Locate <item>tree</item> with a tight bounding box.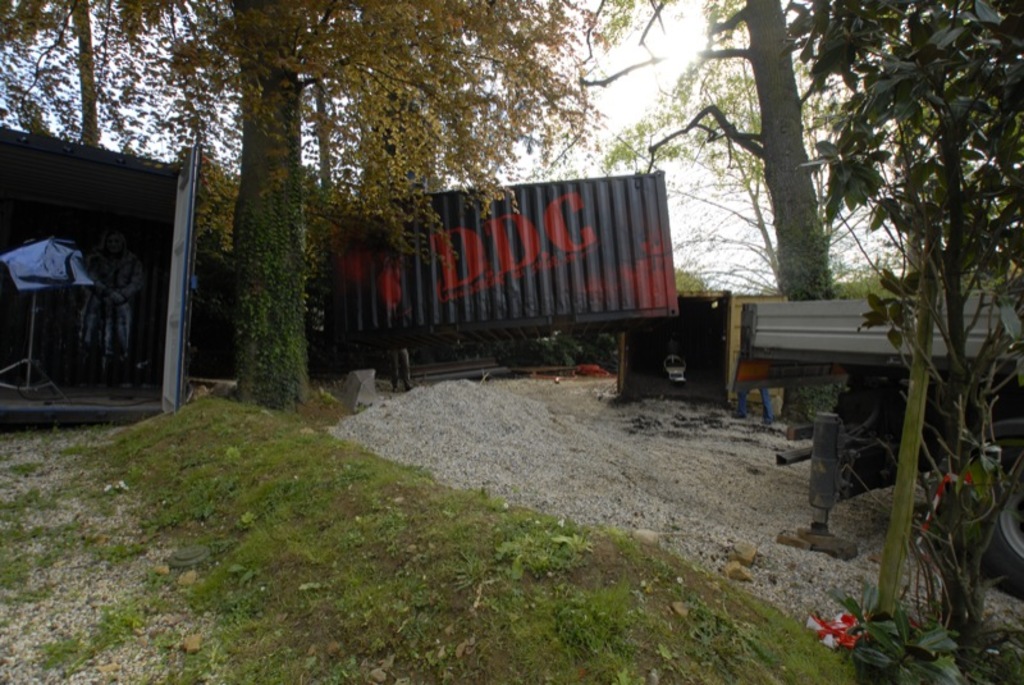
x1=0, y1=0, x2=681, y2=419.
